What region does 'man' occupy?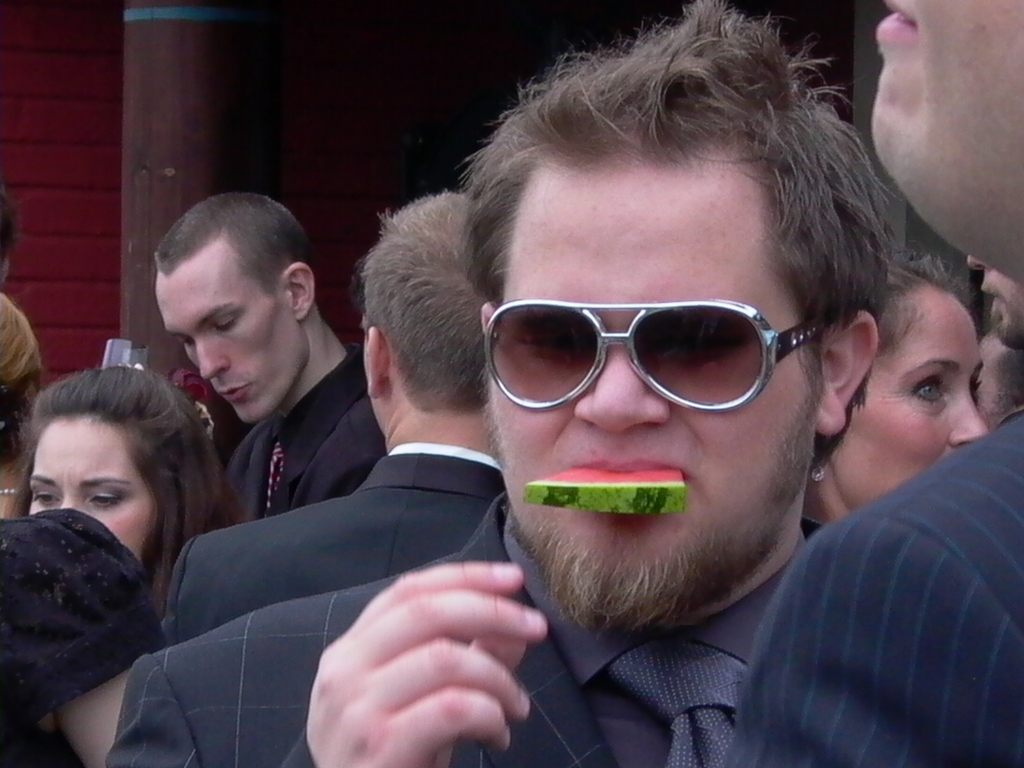
139,177,387,570.
